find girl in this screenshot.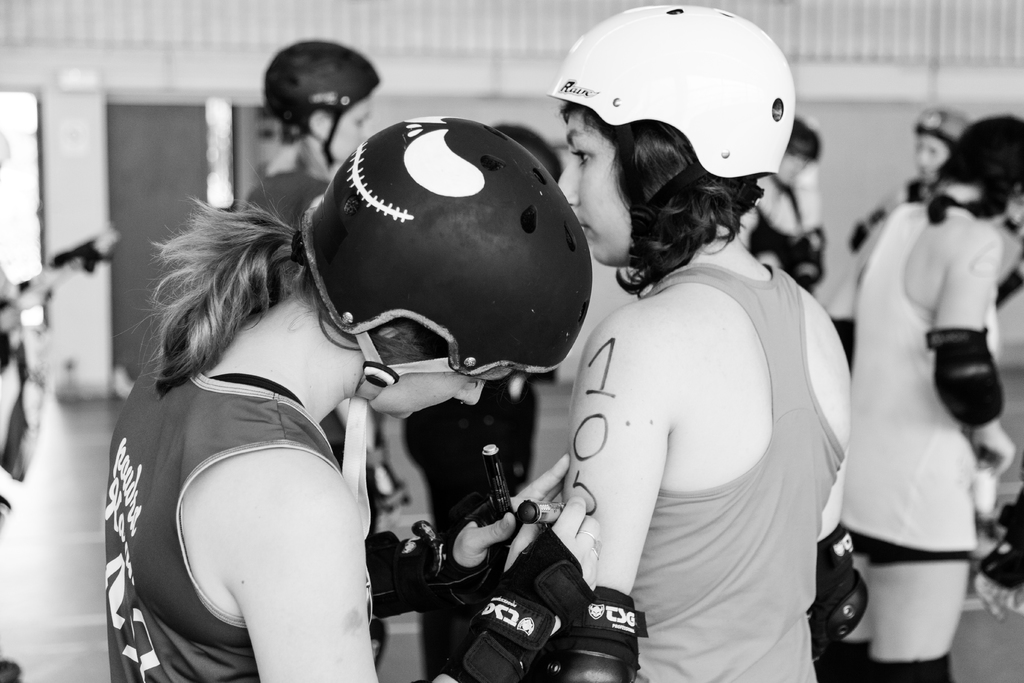
The bounding box for girl is 834:113:1023:682.
